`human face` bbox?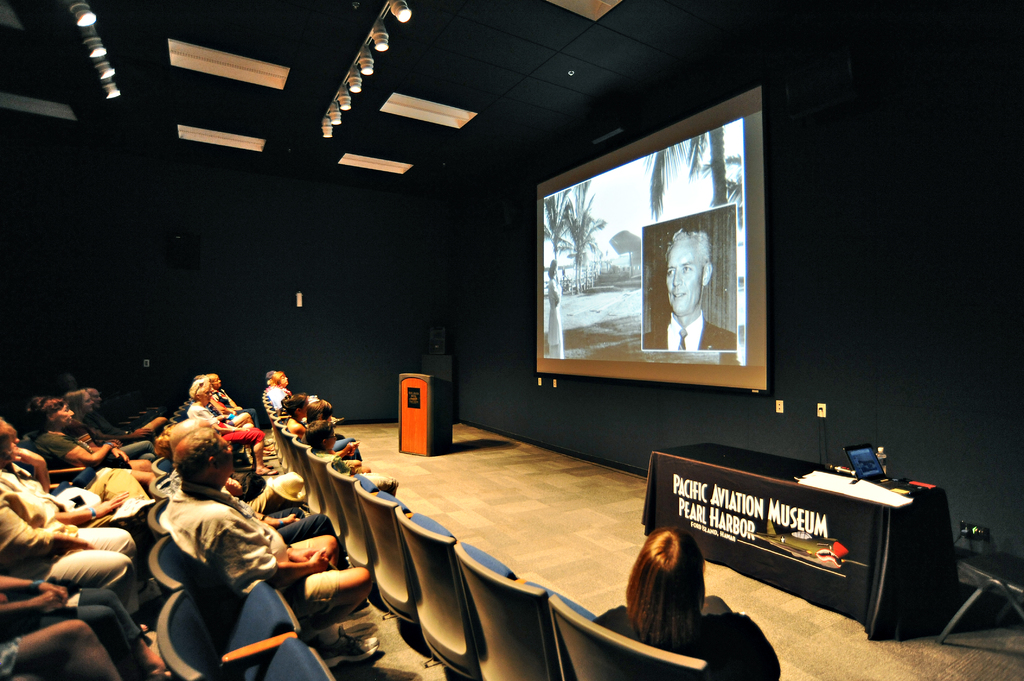
<region>216, 433, 234, 475</region>
